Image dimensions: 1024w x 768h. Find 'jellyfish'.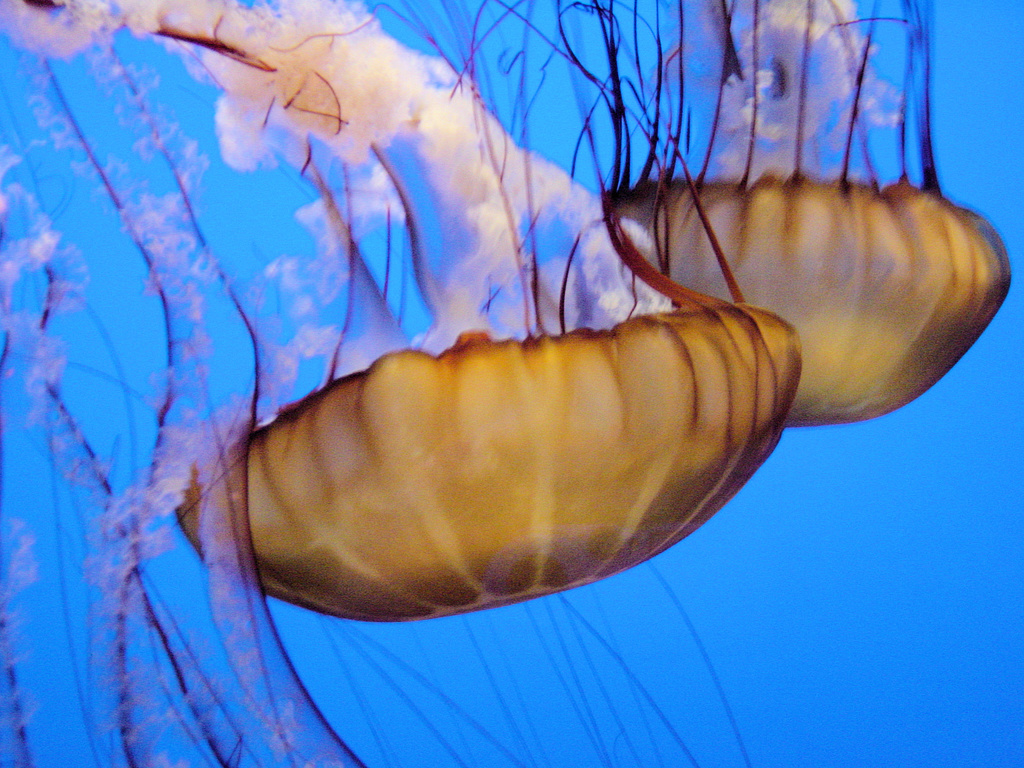
(0, 0, 804, 767).
